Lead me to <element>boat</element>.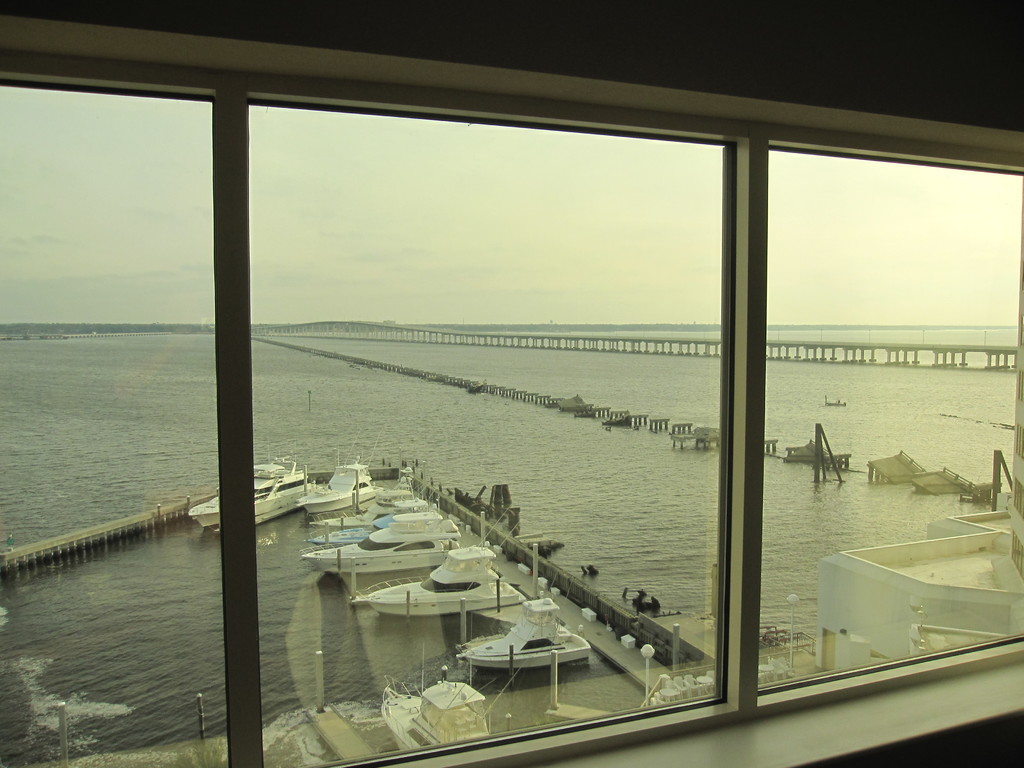
Lead to bbox=[294, 512, 469, 576].
